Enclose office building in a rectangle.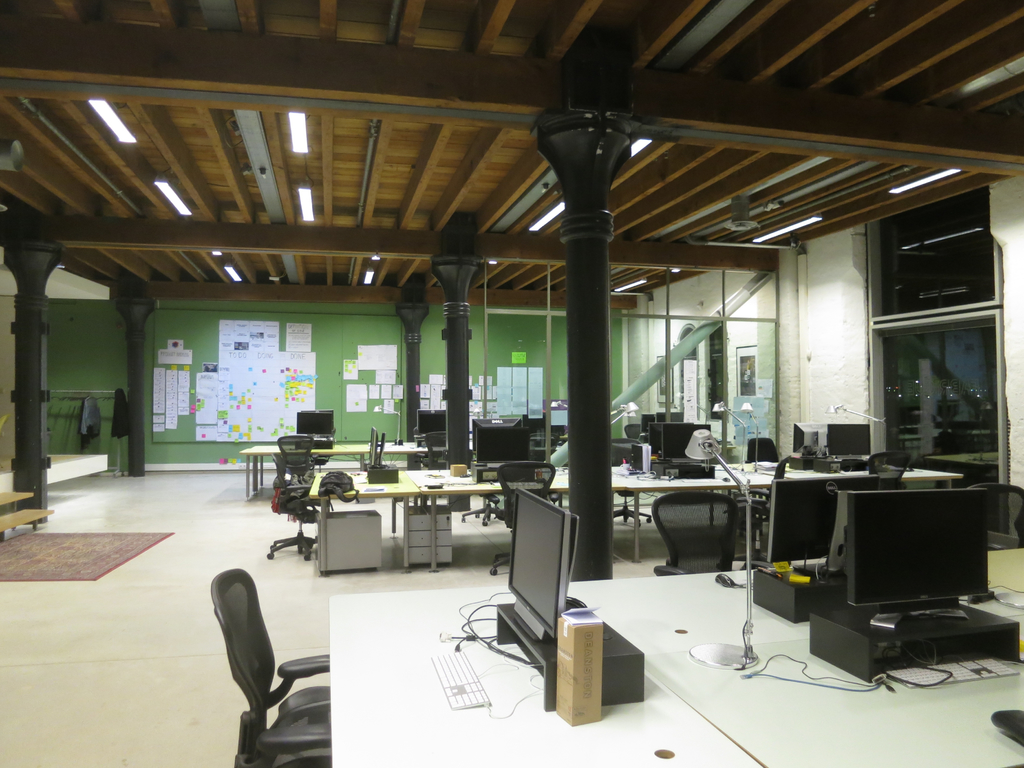
region(0, 0, 1023, 767).
